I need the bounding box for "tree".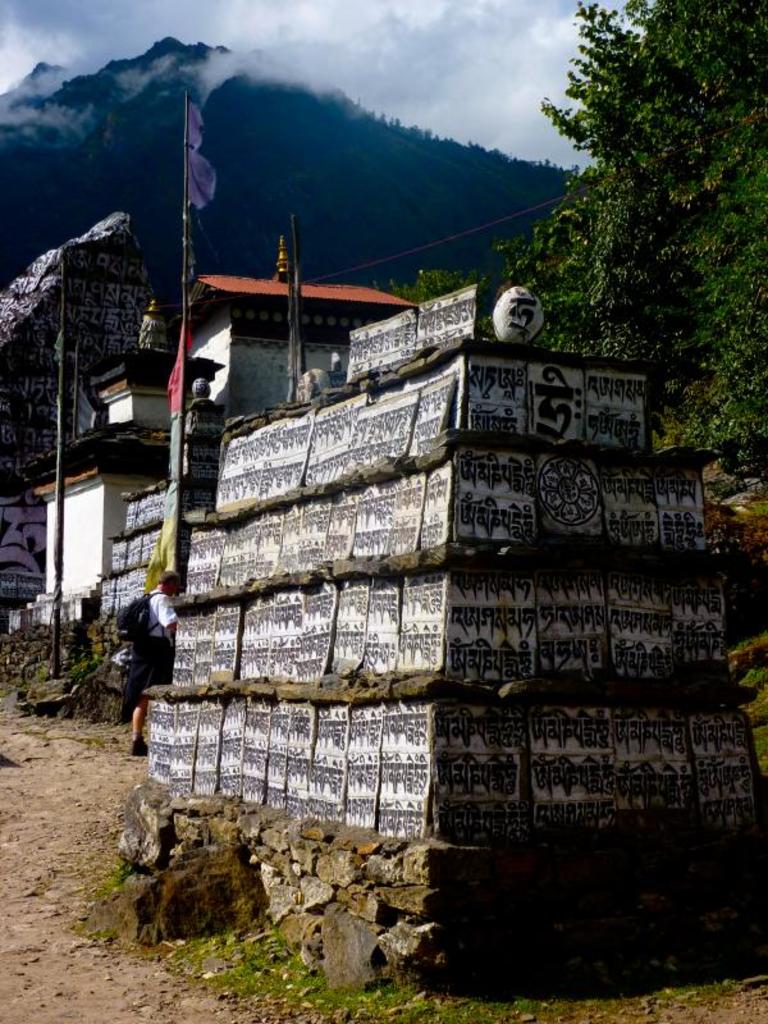
Here it is: 344,209,716,442.
